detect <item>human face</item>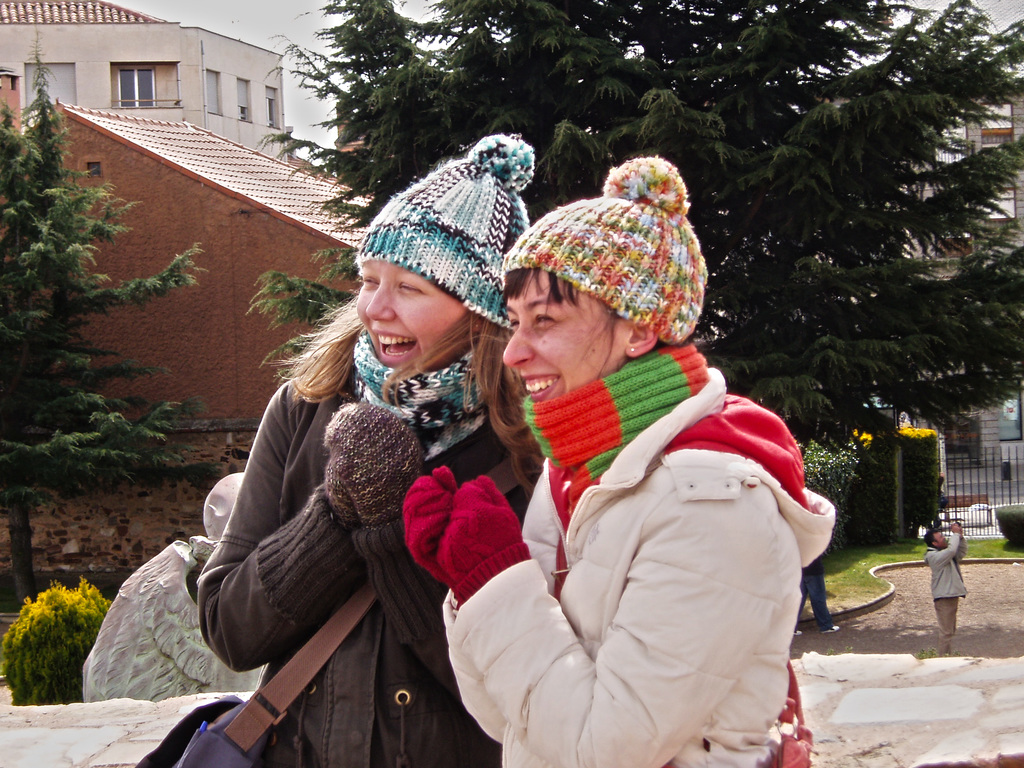
pyautogui.locateOnScreen(501, 280, 613, 403)
